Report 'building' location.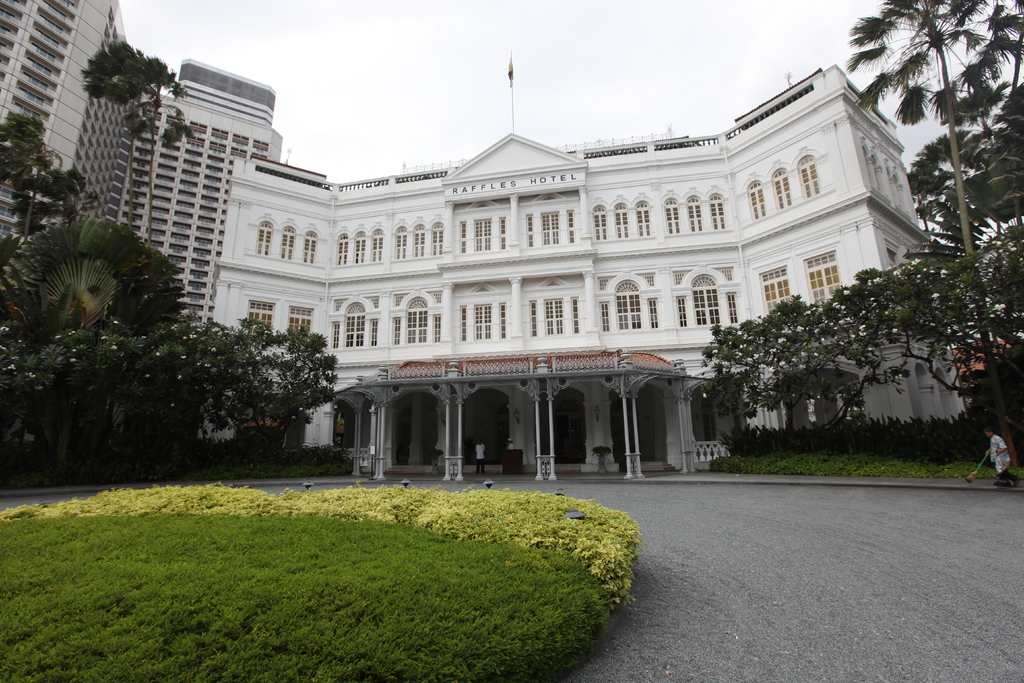
Report: 0,0,282,334.
